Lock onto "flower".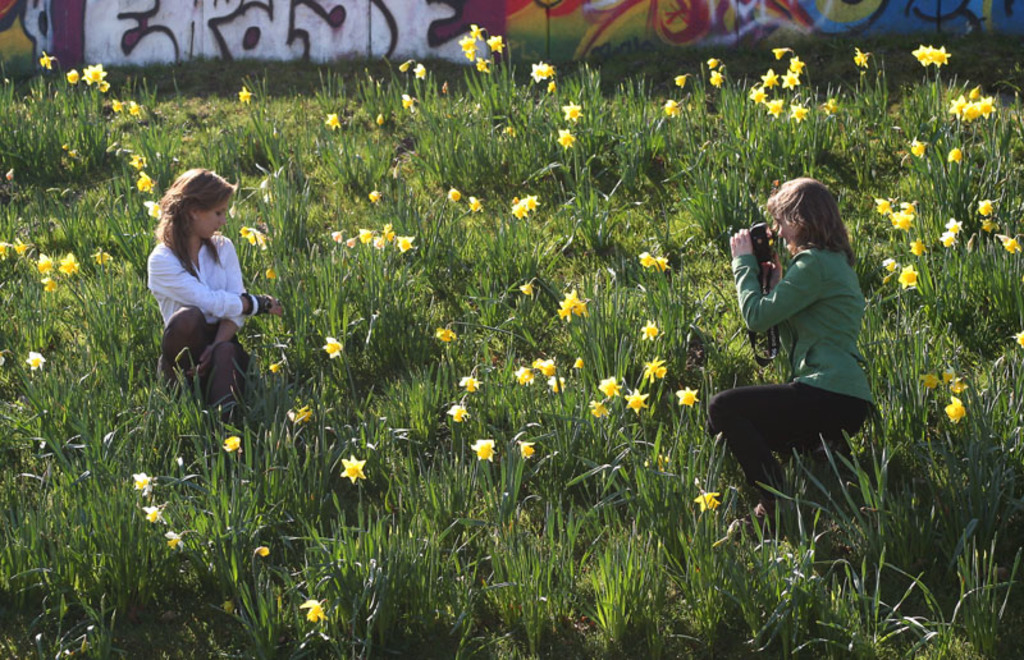
Locked: 769,97,788,115.
